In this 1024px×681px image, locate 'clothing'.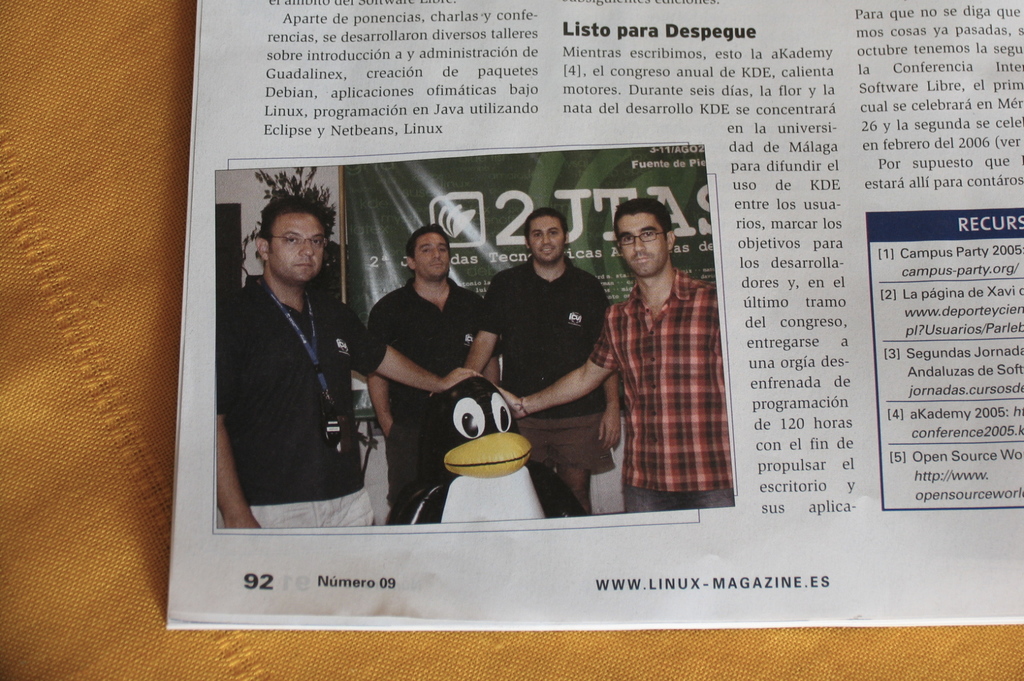
Bounding box: <region>477, 255, 611, 474</region>.
